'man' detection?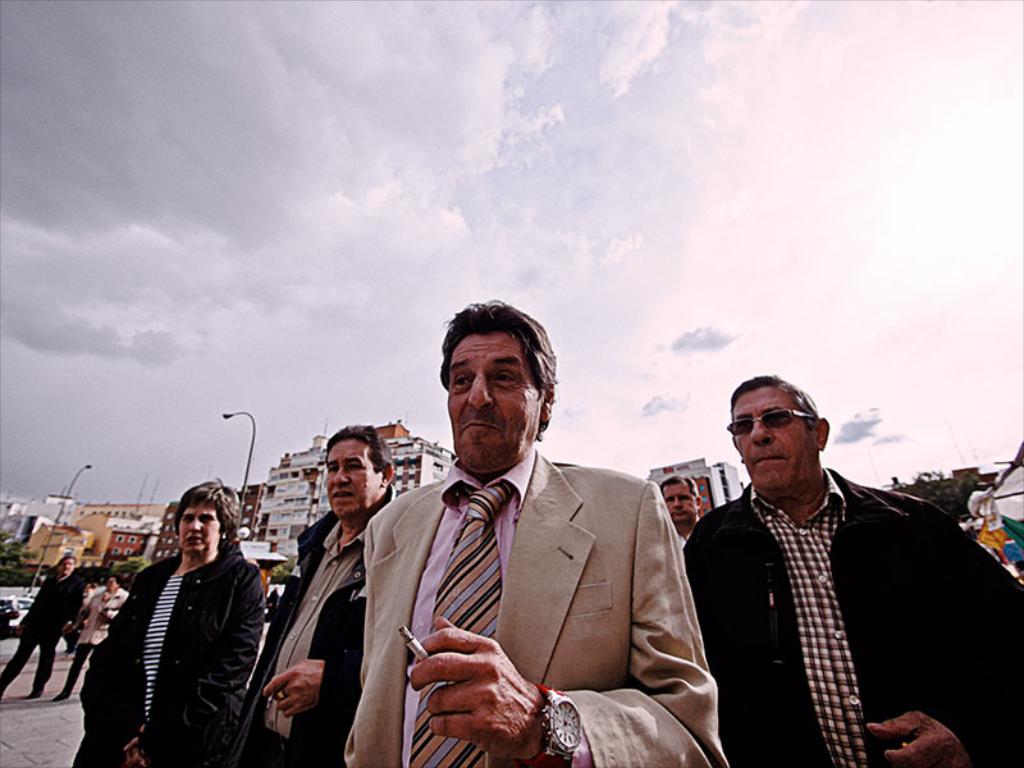
[657, 474, 708, 544]
